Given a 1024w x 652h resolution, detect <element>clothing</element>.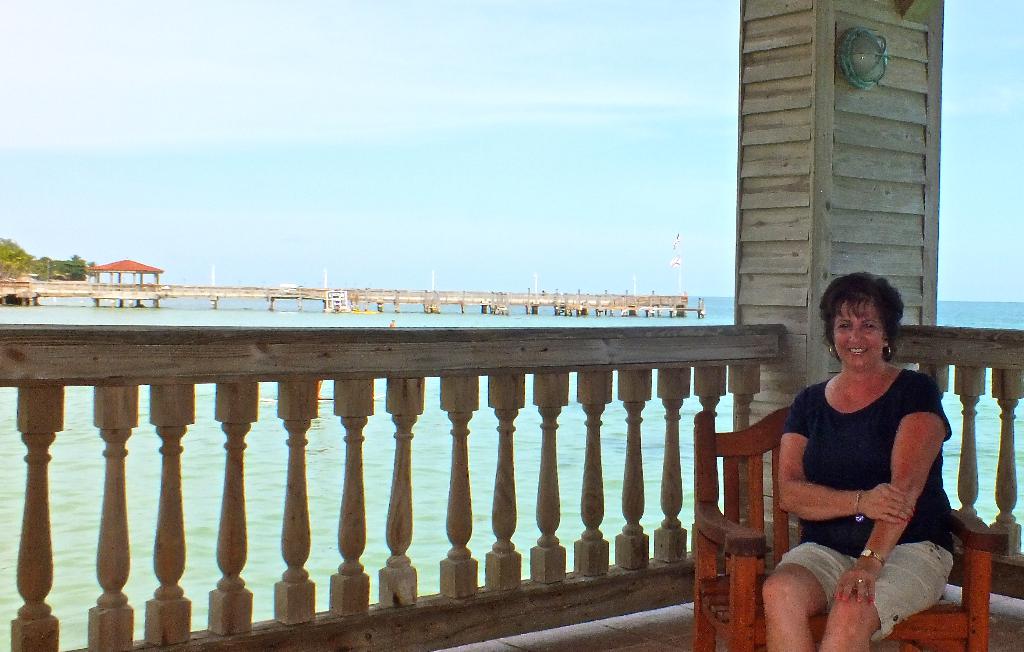
[left=770, top=339, right=947, bottom=614].
